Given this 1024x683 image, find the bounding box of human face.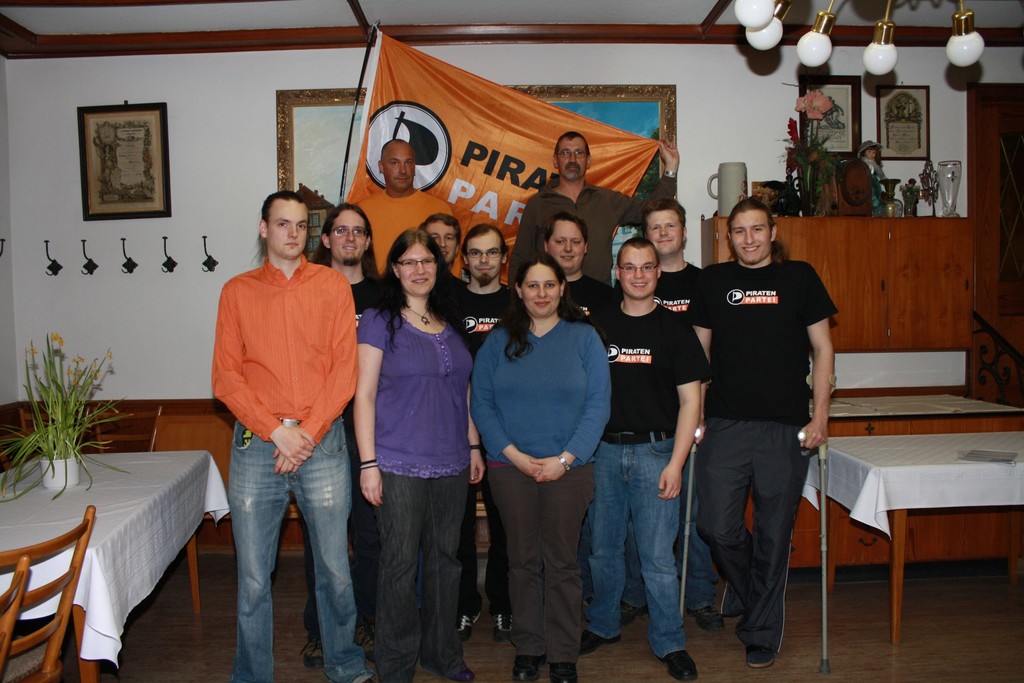
[x1=618, y1=244, x2=652, y2=298].
